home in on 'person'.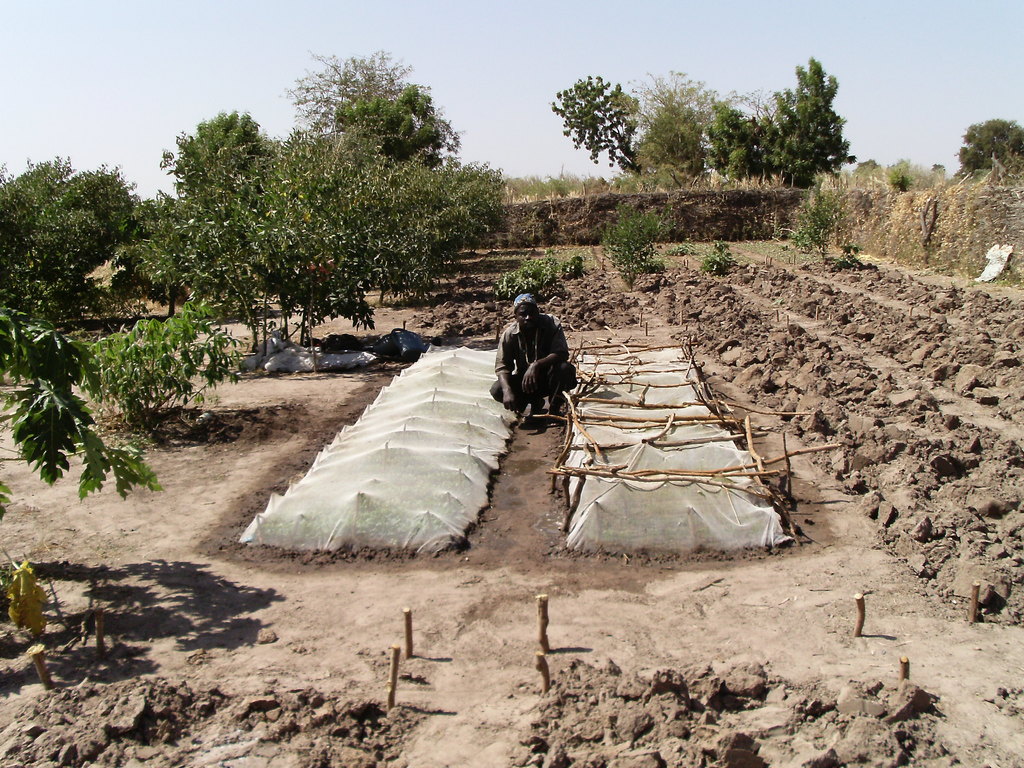
Homed in at (488,291,581,428).
